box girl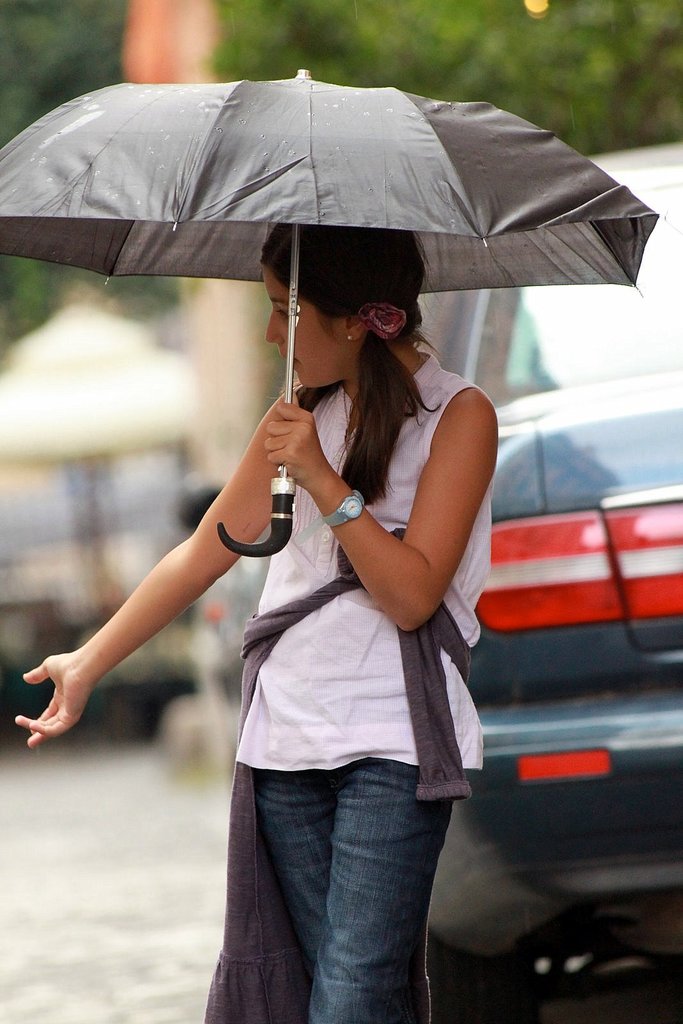
(x1=23, y1=217, x2=497, y2=1023)
